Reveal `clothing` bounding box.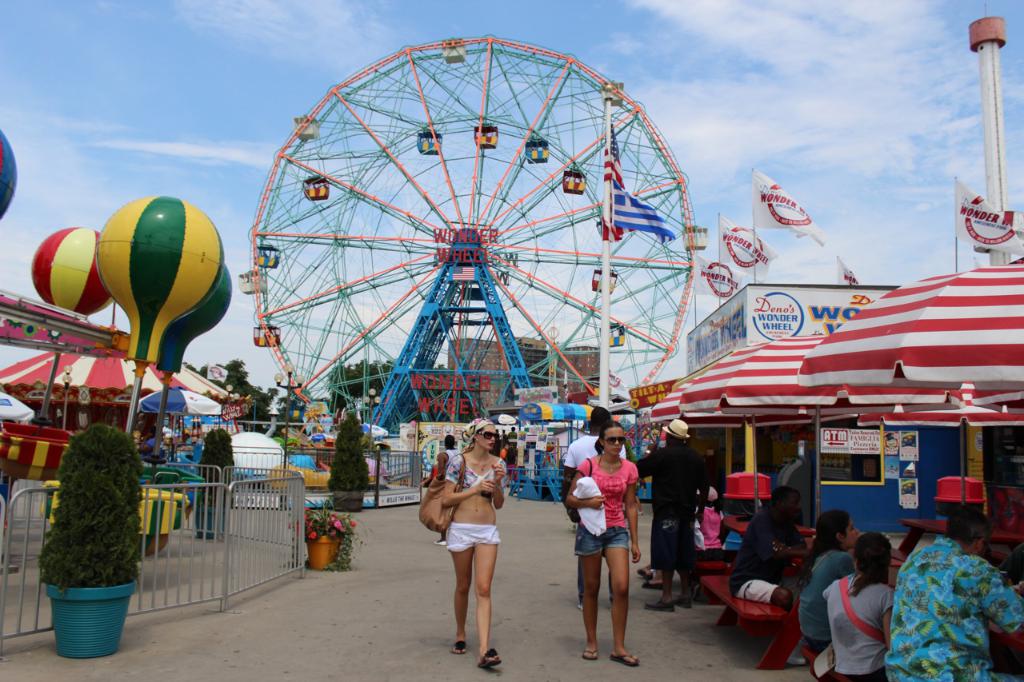
Revealed: box(794, 544, 858, 656).
